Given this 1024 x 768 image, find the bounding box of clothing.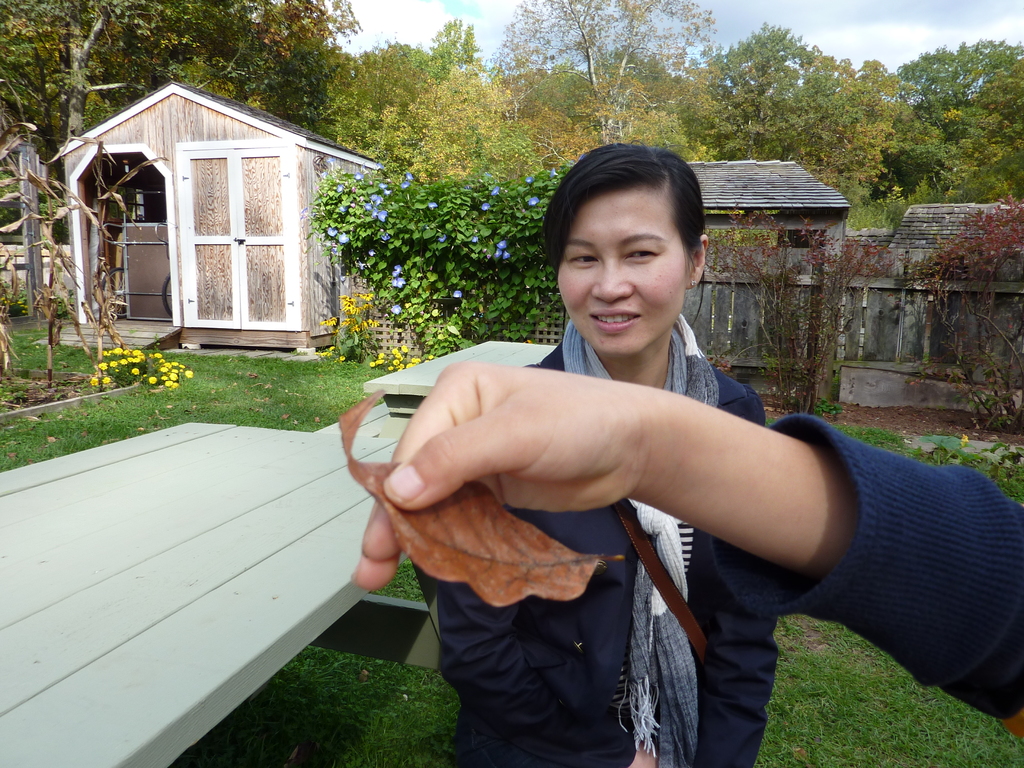
(731, 416, 1023, 726).
